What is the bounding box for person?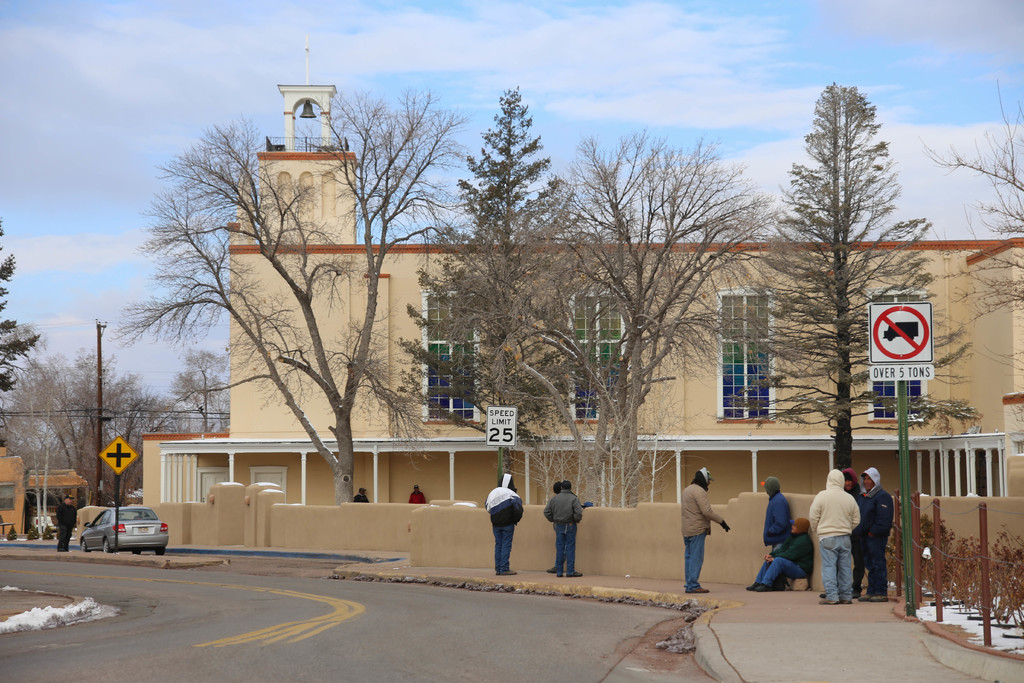
bbox=(353, 486, 371, 503).
